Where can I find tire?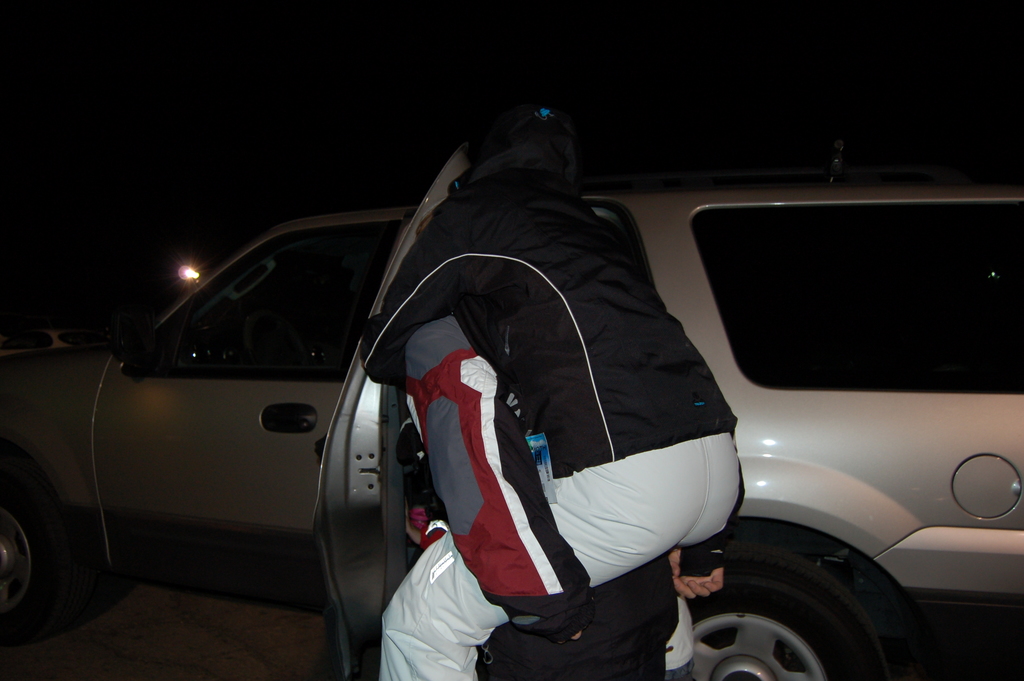
You can find it at region(0, 452, 83, 647).
